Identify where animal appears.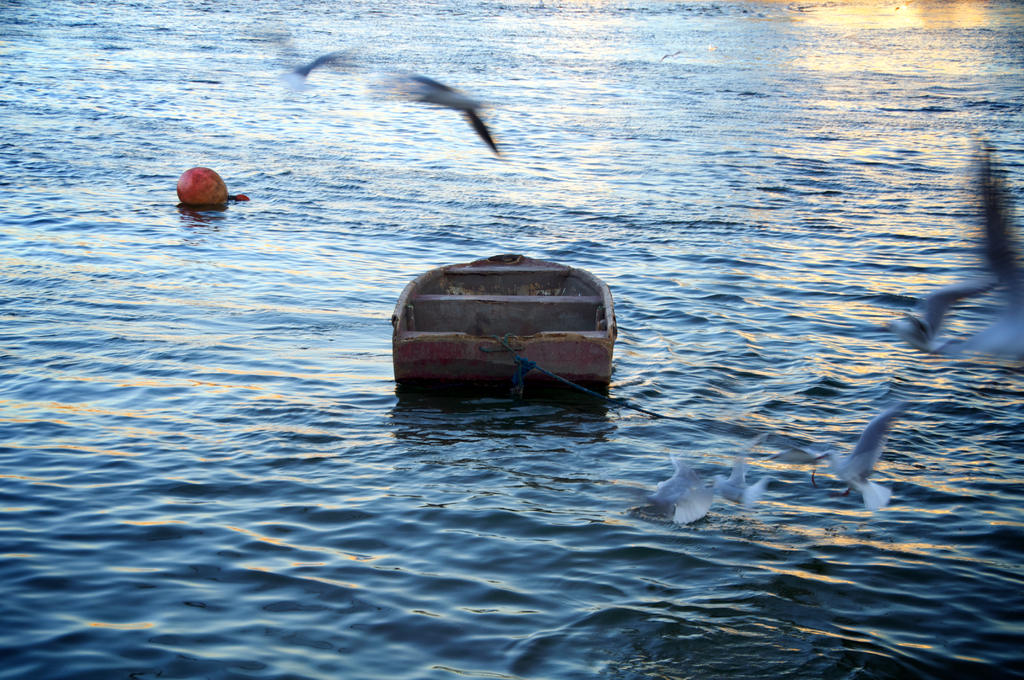
Appears at <bbox>875, 147, 1023, 366</bbox>.
